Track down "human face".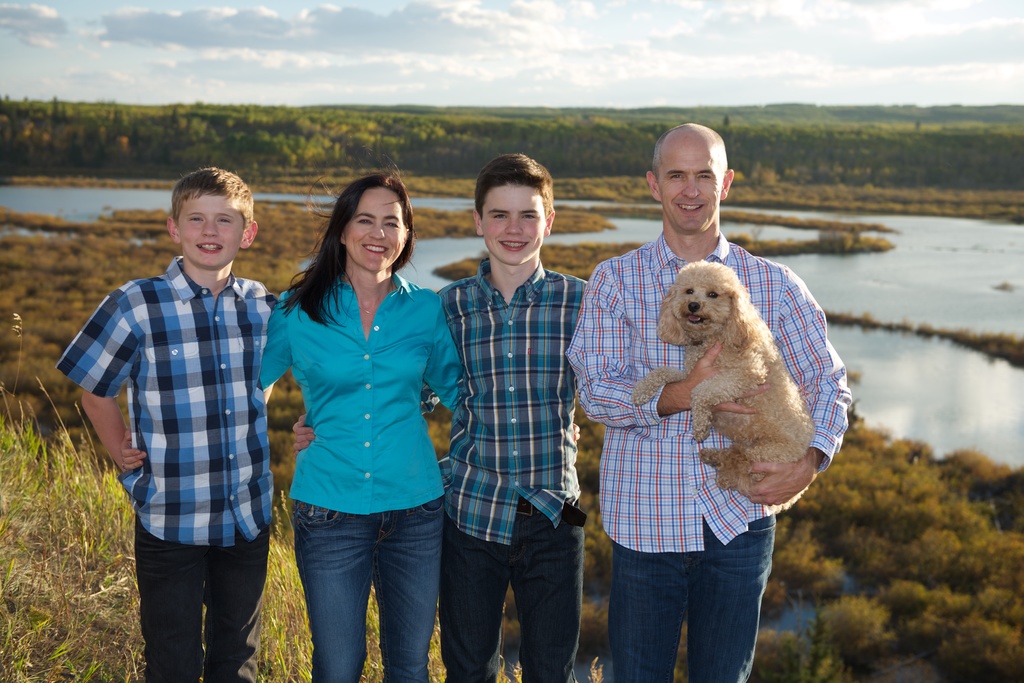
Tracked to <box>179,196,247,266</box>.
